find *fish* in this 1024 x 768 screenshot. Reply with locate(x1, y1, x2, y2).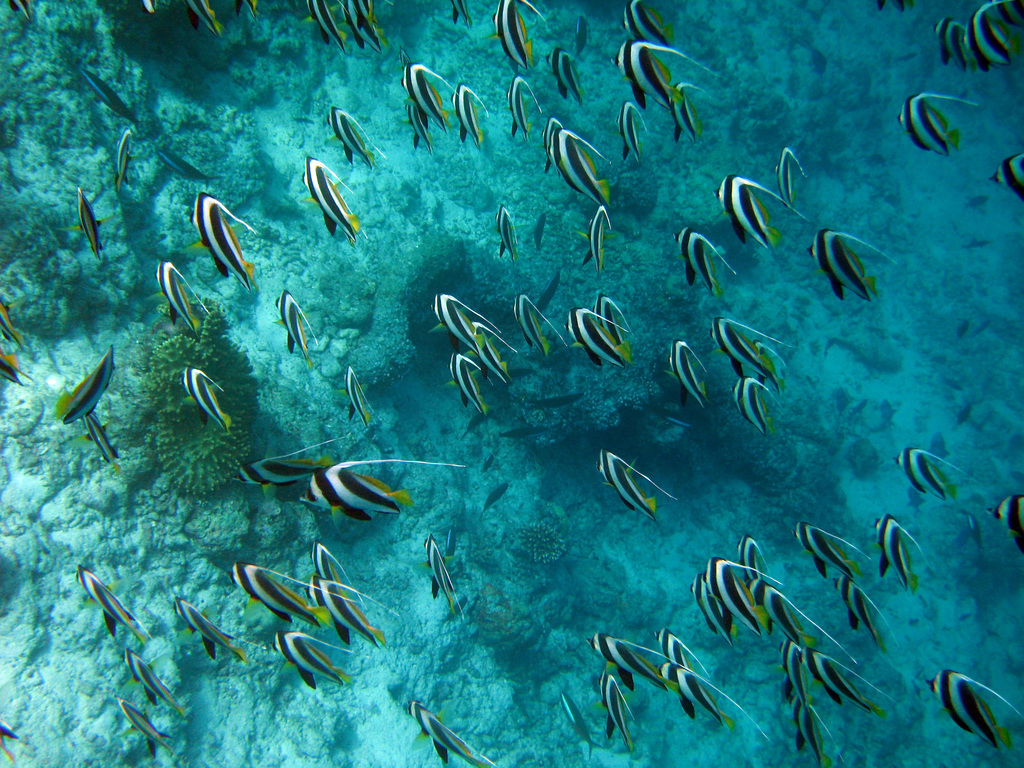
locate(774, 636, 810, 709).
